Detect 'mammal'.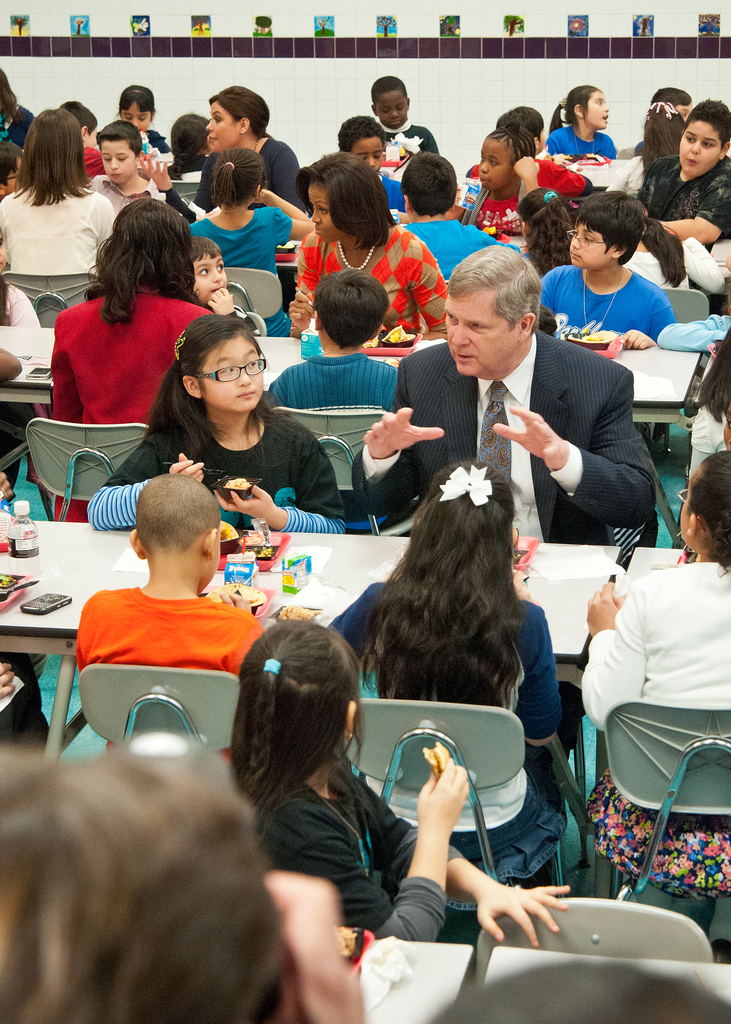
Detected at bbox(361, 72, 438, 161).
